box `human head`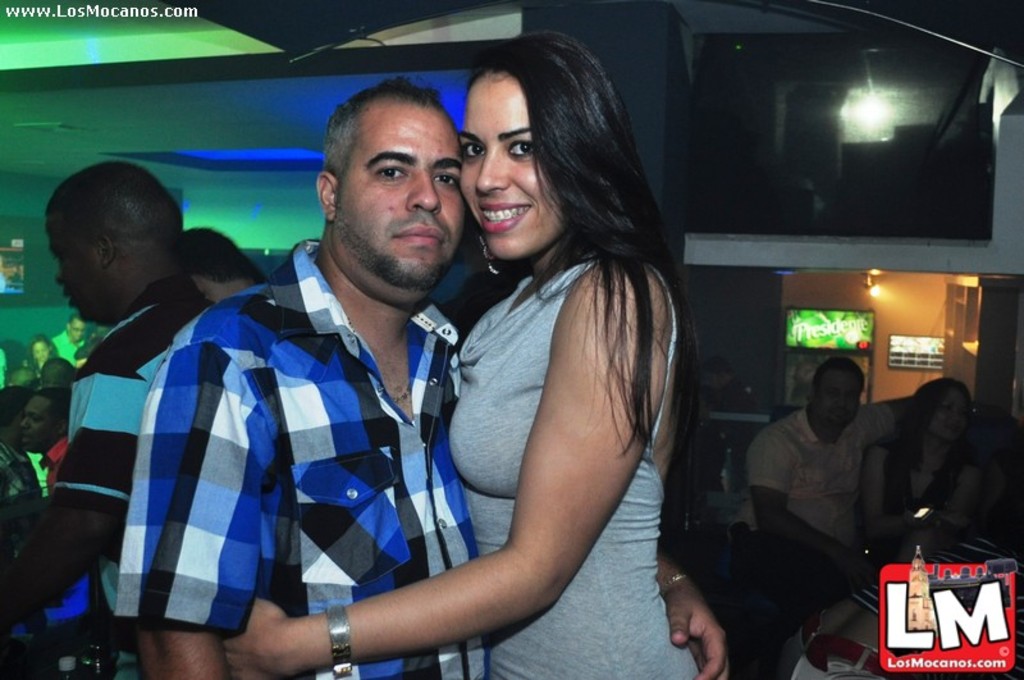
select_region(28, 336, 55, 364)
